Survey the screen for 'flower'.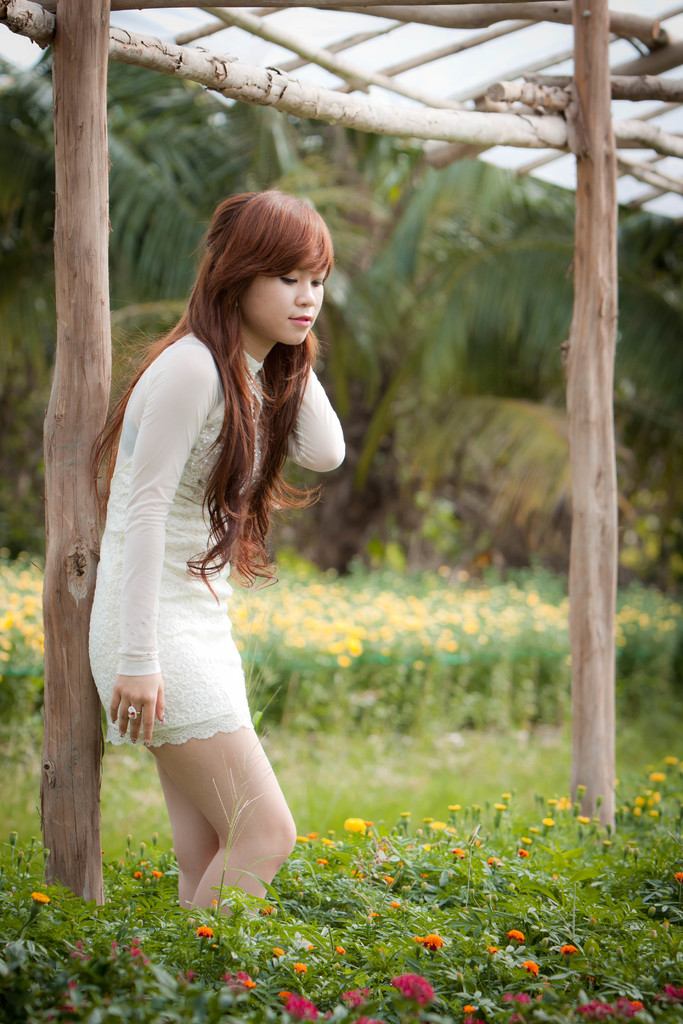
Survey found: locate(491, 947, 494, 963).
